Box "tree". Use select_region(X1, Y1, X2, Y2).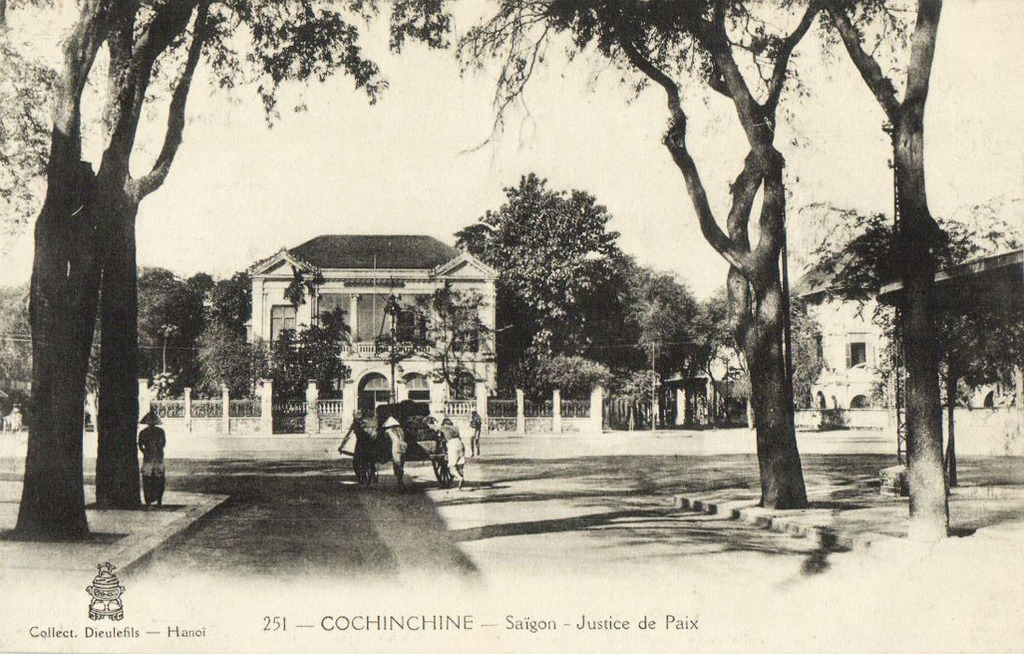
select_region(451, 0, 828, 510).
